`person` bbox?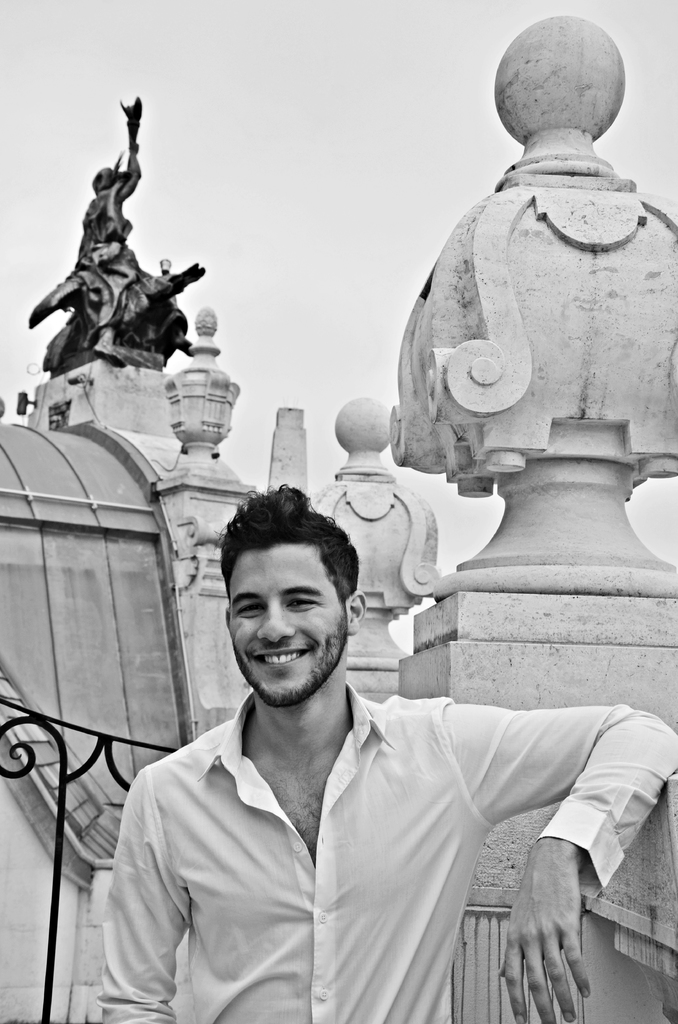
rect(88, 479, 677, 1023)
